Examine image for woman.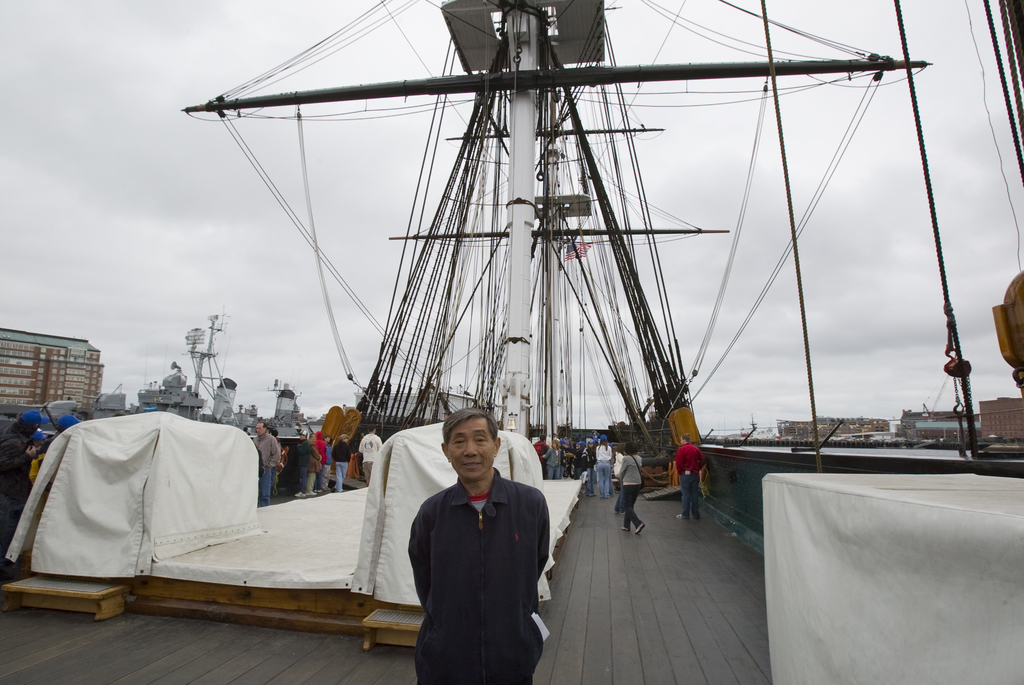
Examination result: [x1=598, y1=437, x2=609, y2=496].
